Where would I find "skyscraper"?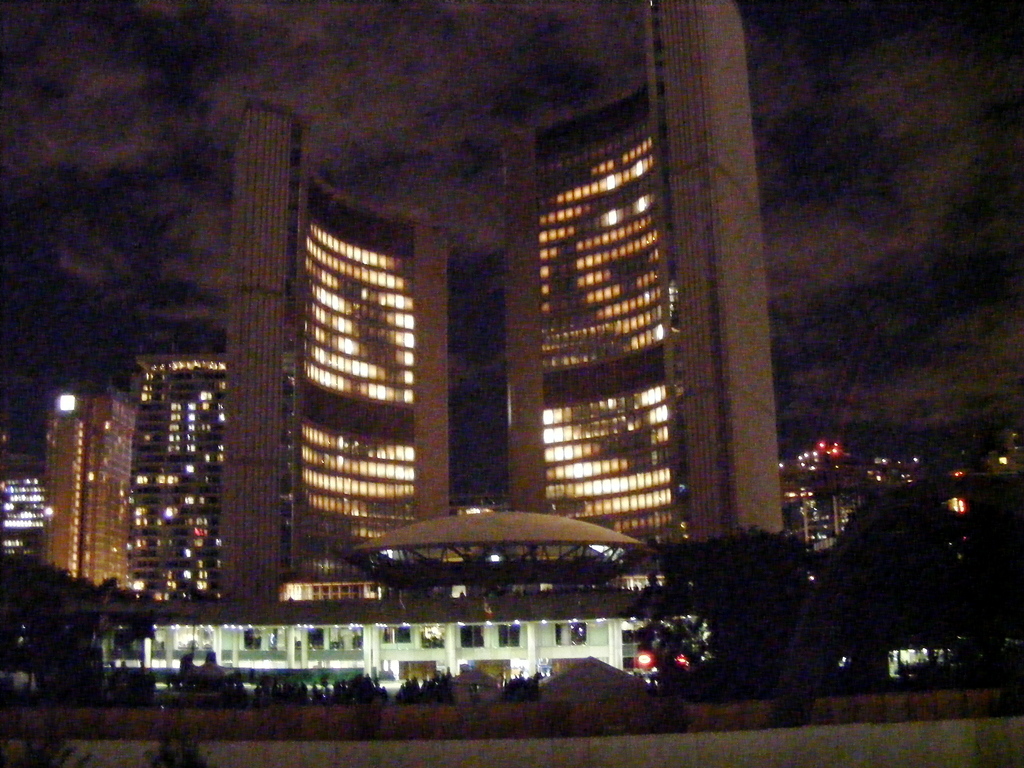
At rect(229, 93, 506, 606).
